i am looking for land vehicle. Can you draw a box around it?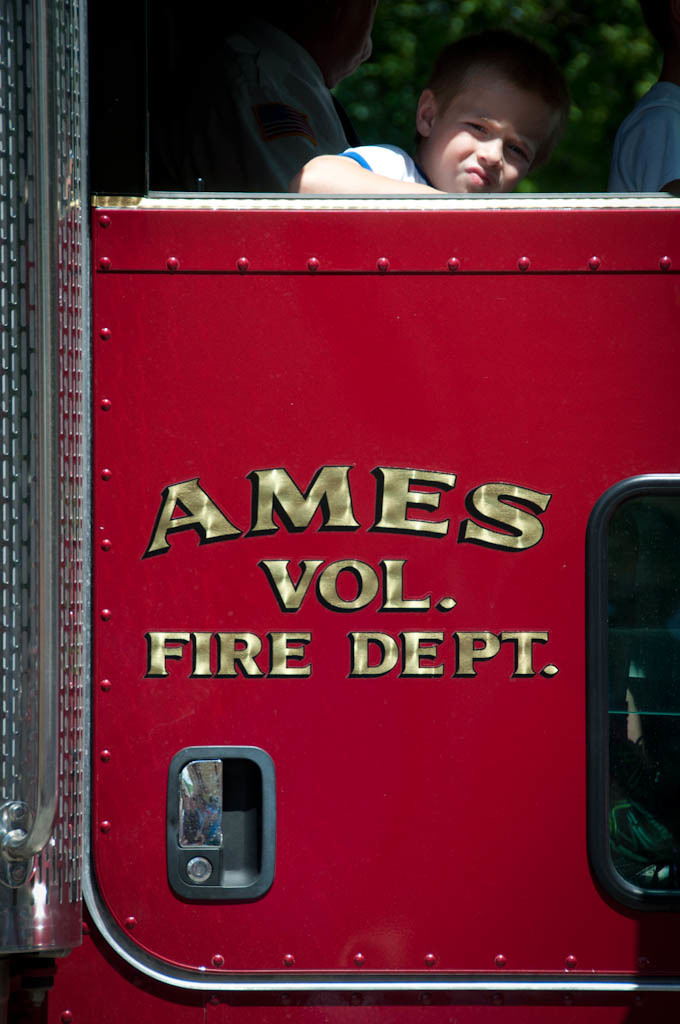
Sure, the bounding box is region(0, 0, 679, 1023).
